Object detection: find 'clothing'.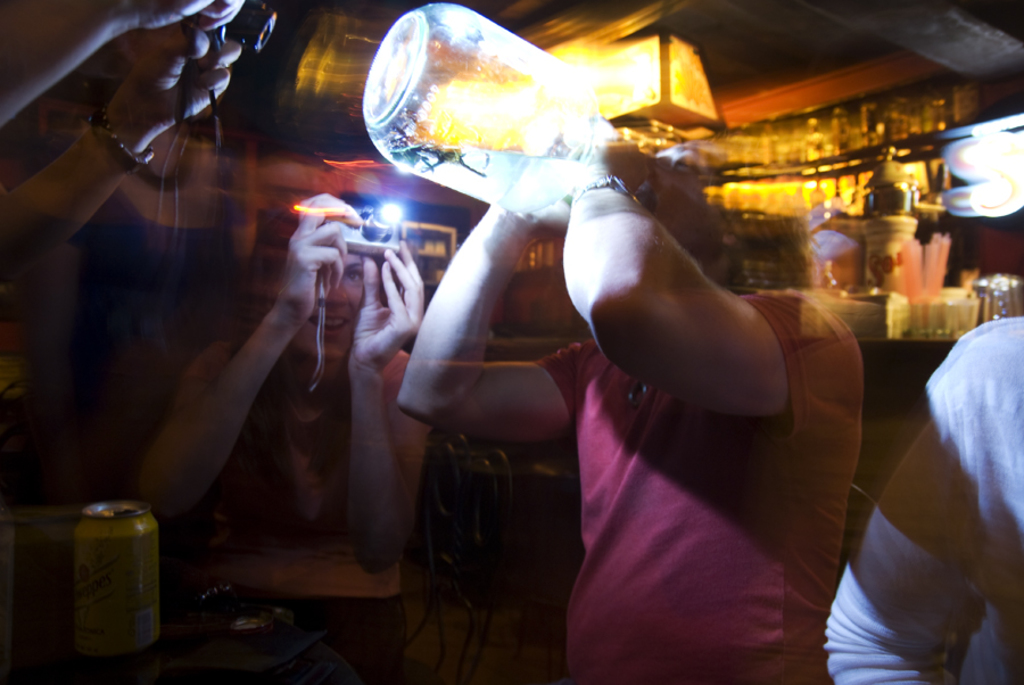
locate(216, 348, 396, 600).
